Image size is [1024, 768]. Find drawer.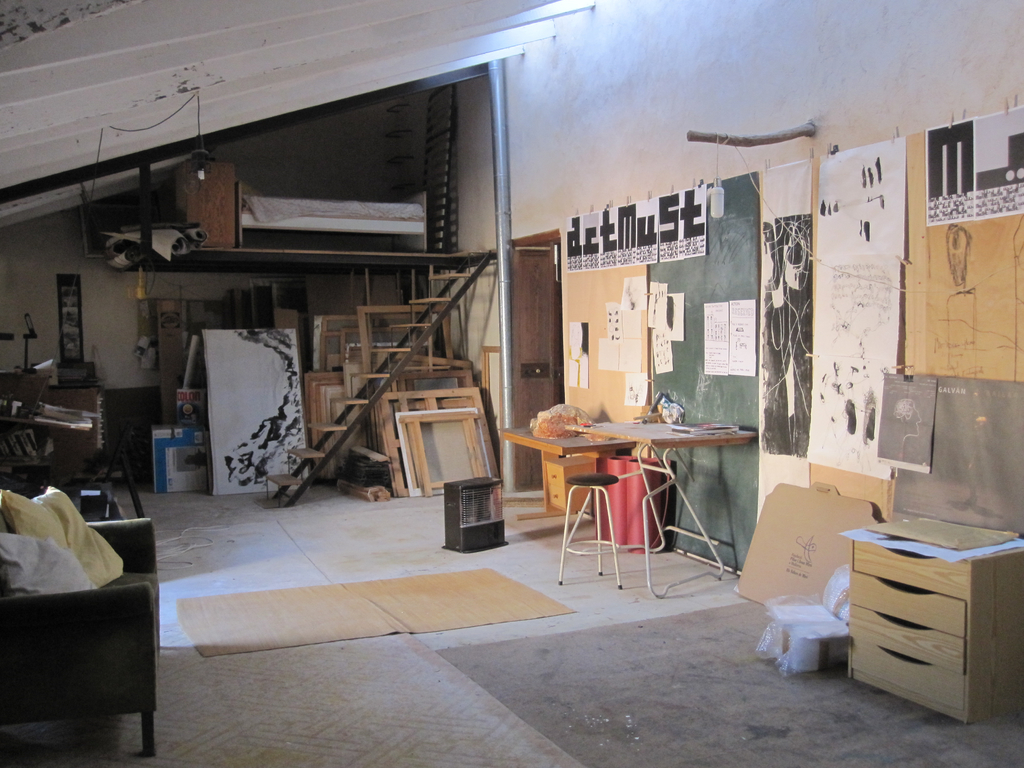
crop(849, 571, 967, 639).
